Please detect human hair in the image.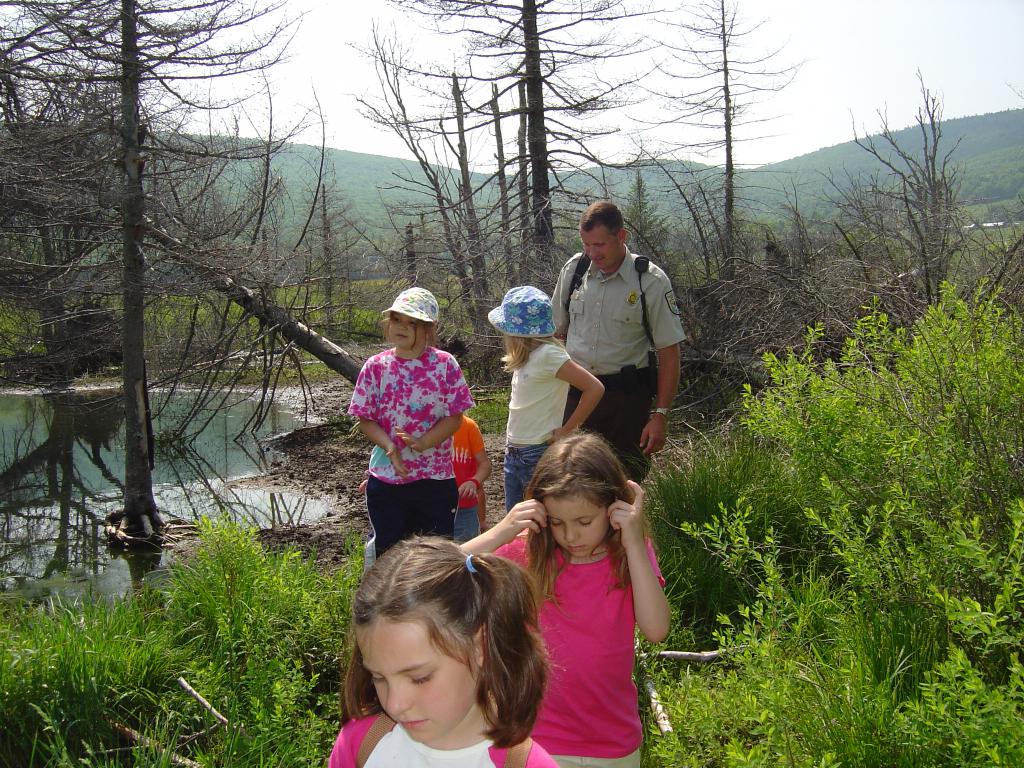
(left=339, top=536, right=542, bottom=753).
